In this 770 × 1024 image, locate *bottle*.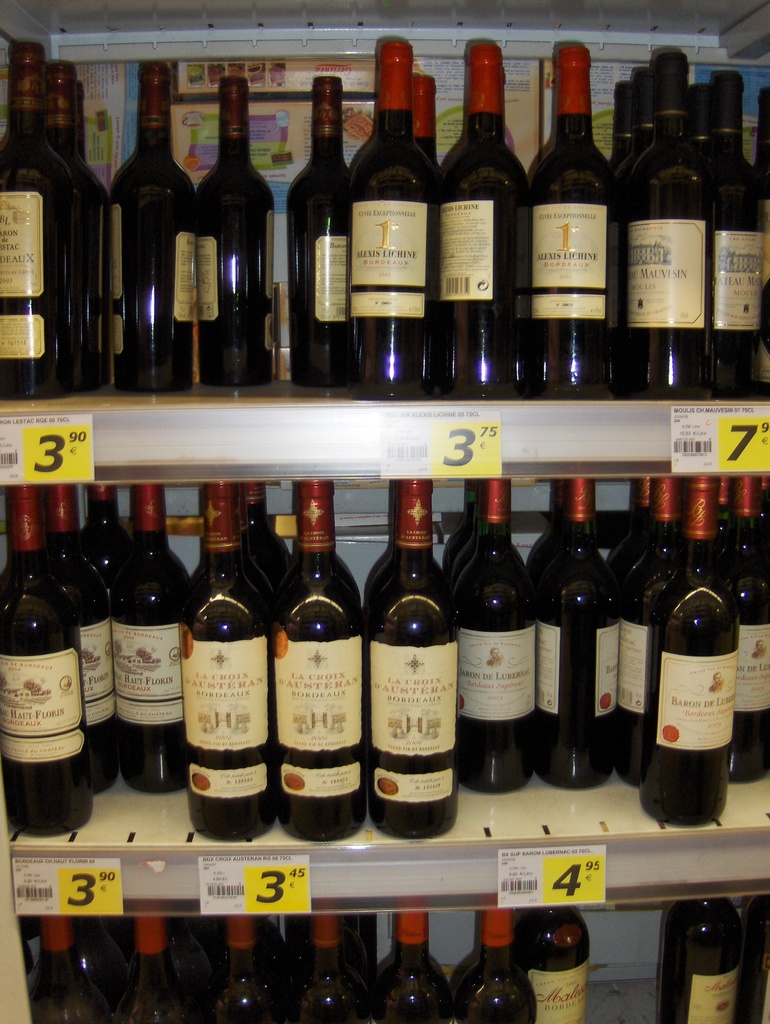
Bounding box: bbox(439, 479, 483, 578).
